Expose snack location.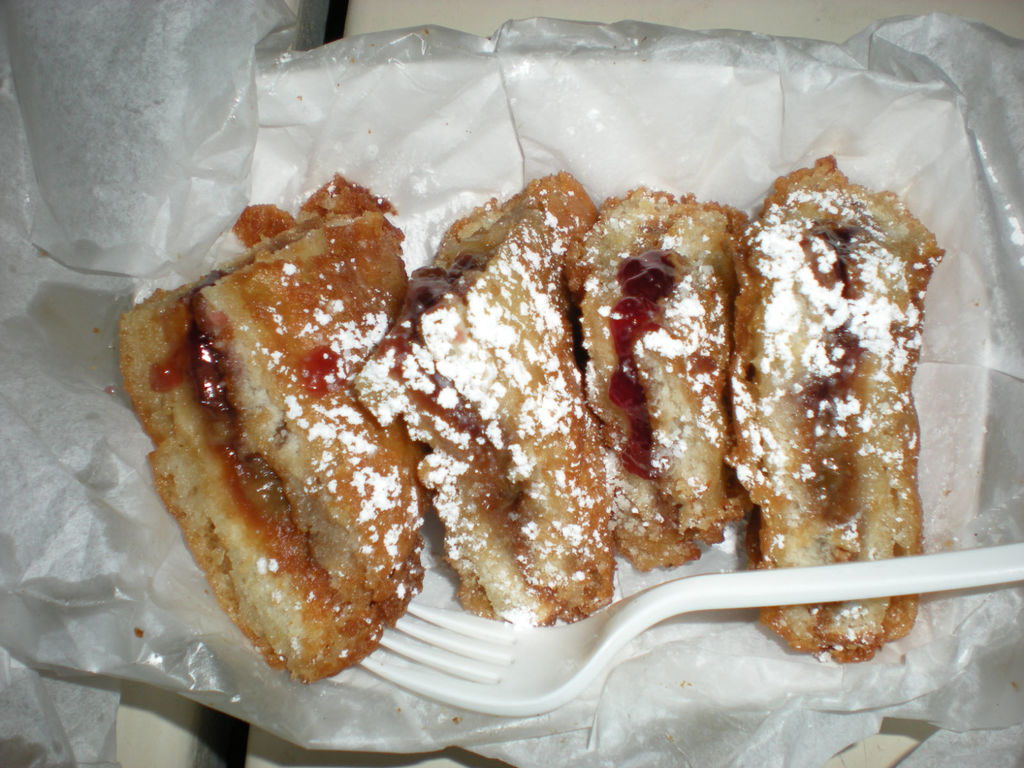
Exposed at l=120, t=173, r=411, b=682.
